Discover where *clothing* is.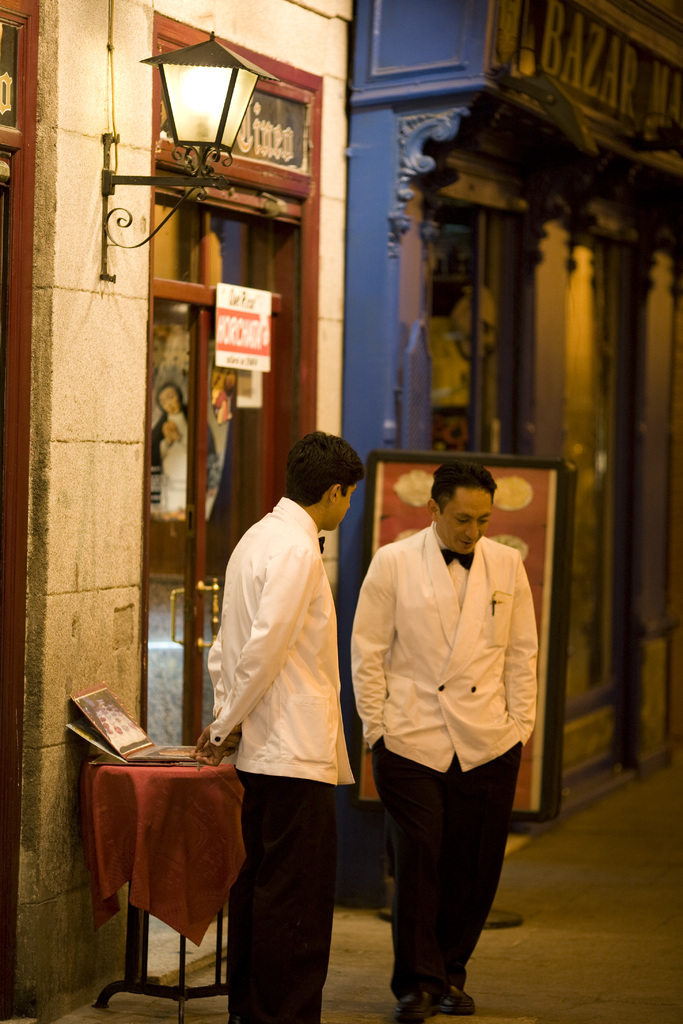
Discovered at Rect(353, 528, 539, 1000).
